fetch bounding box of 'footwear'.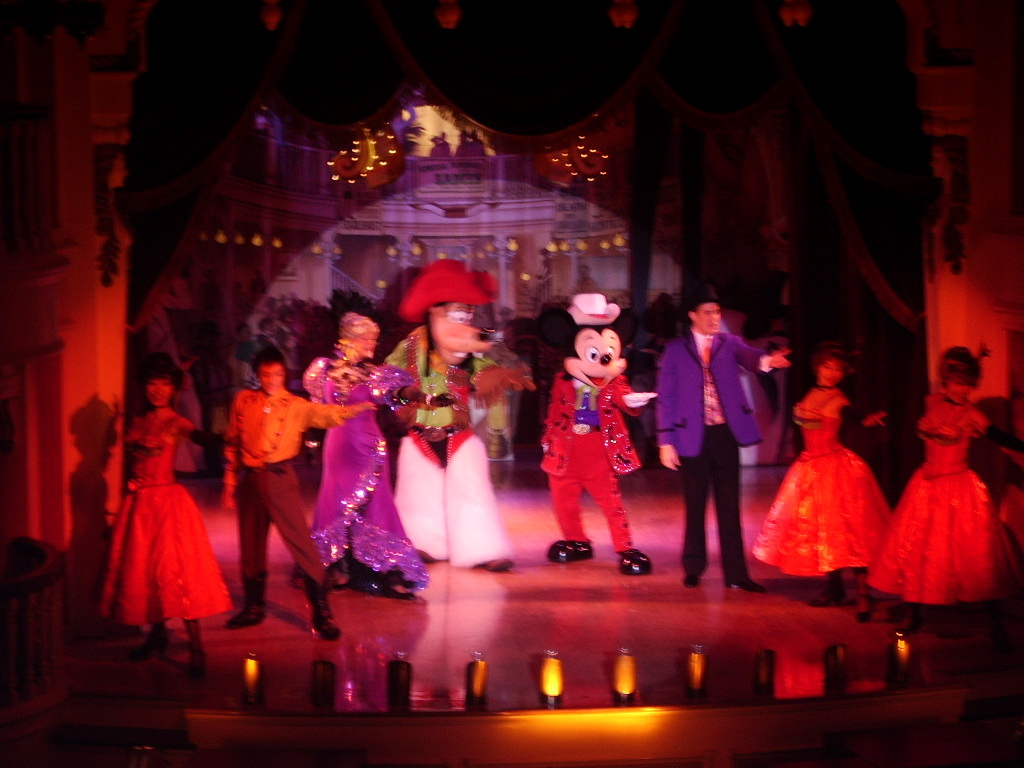
Bbox: 611, 548, 654, 579.
